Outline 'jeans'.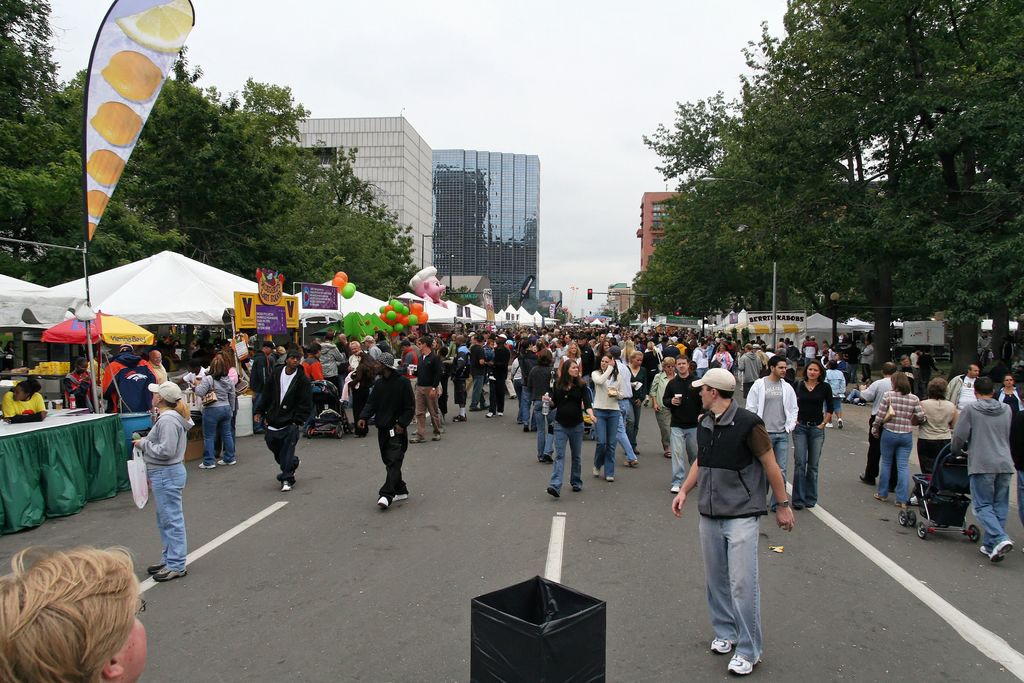
Outline: {"x1": 1018, "y1": 475, "x2": 1023, "y2": 532}.
